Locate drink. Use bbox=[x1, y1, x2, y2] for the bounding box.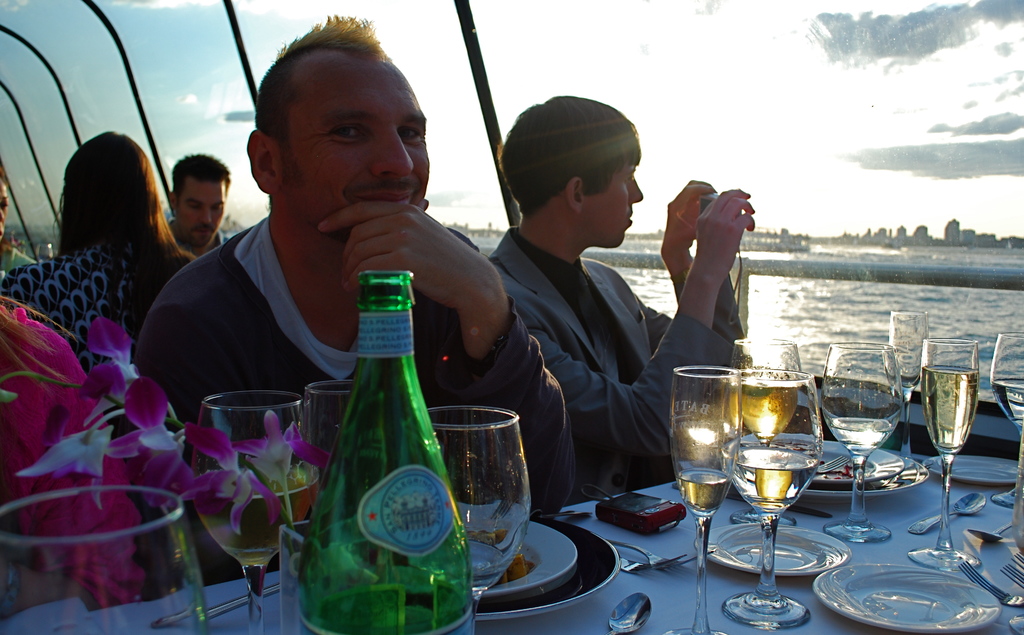
bbox=[678, 471, 730, 511].
